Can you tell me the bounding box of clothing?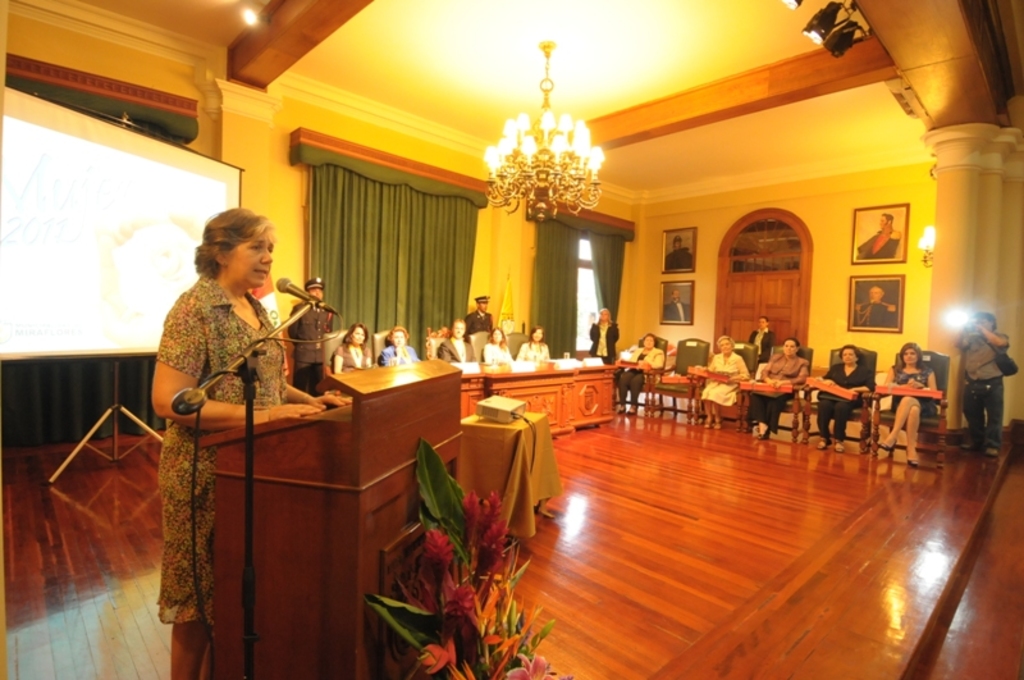
{"x1": 708, "y1": 353, "x2": 750, "y2": 412}.
